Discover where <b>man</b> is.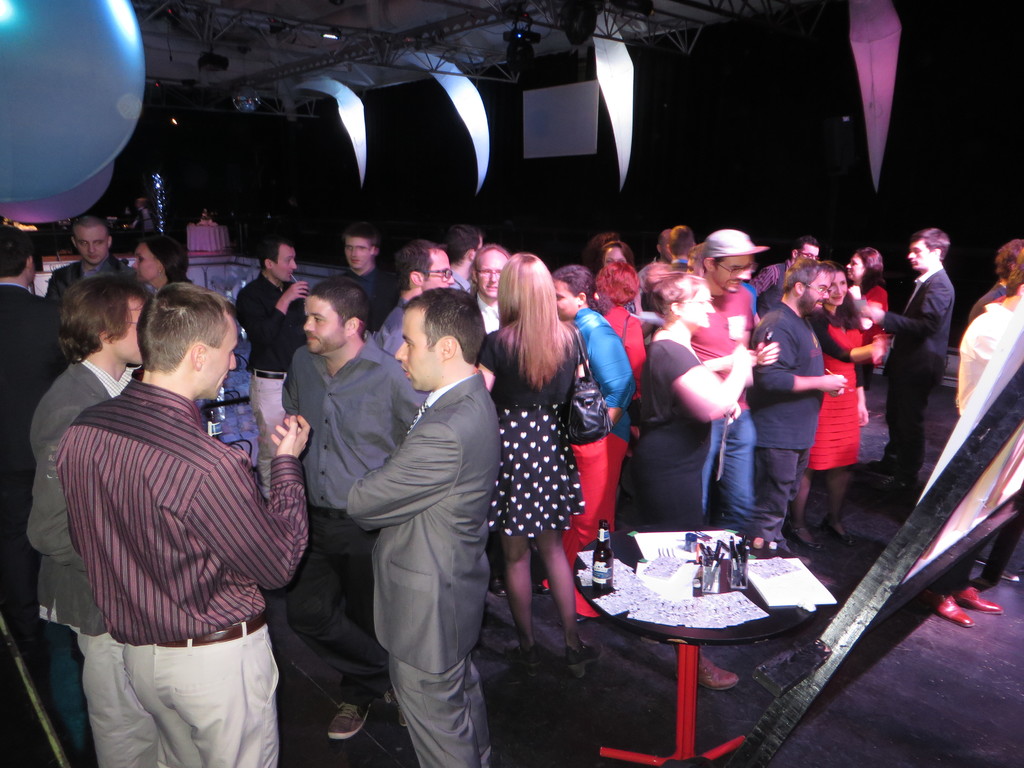
Discovered at box(0, 221, 81, 637).
